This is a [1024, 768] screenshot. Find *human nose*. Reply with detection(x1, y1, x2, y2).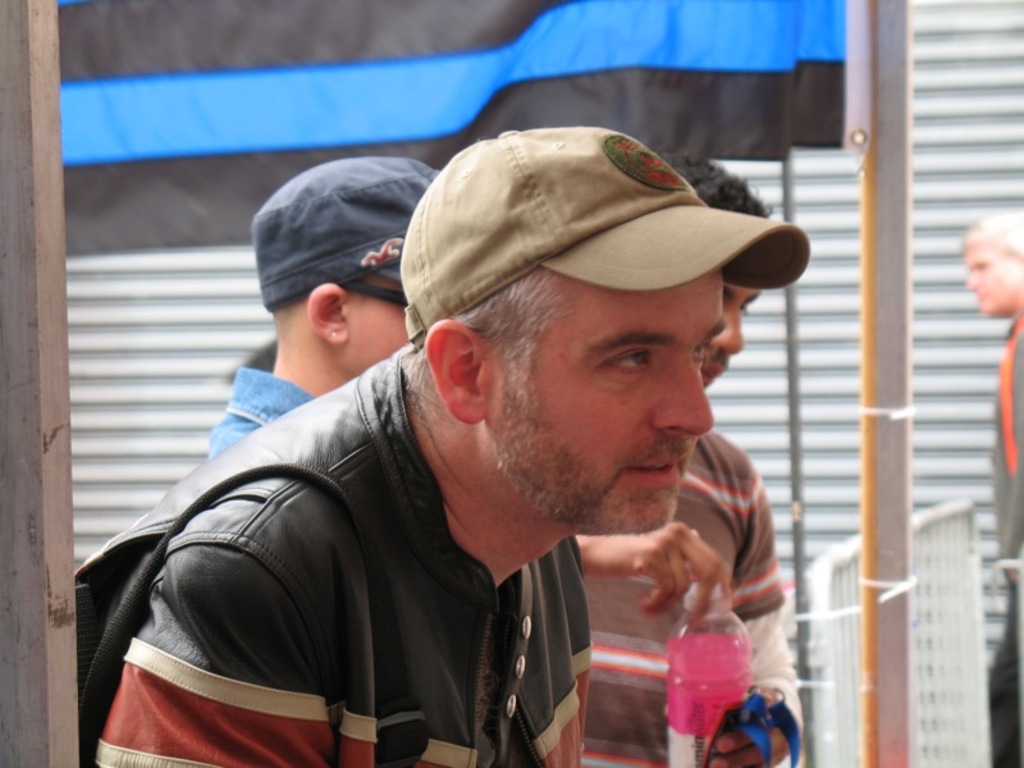
detection(959, 273, 982, 291).
